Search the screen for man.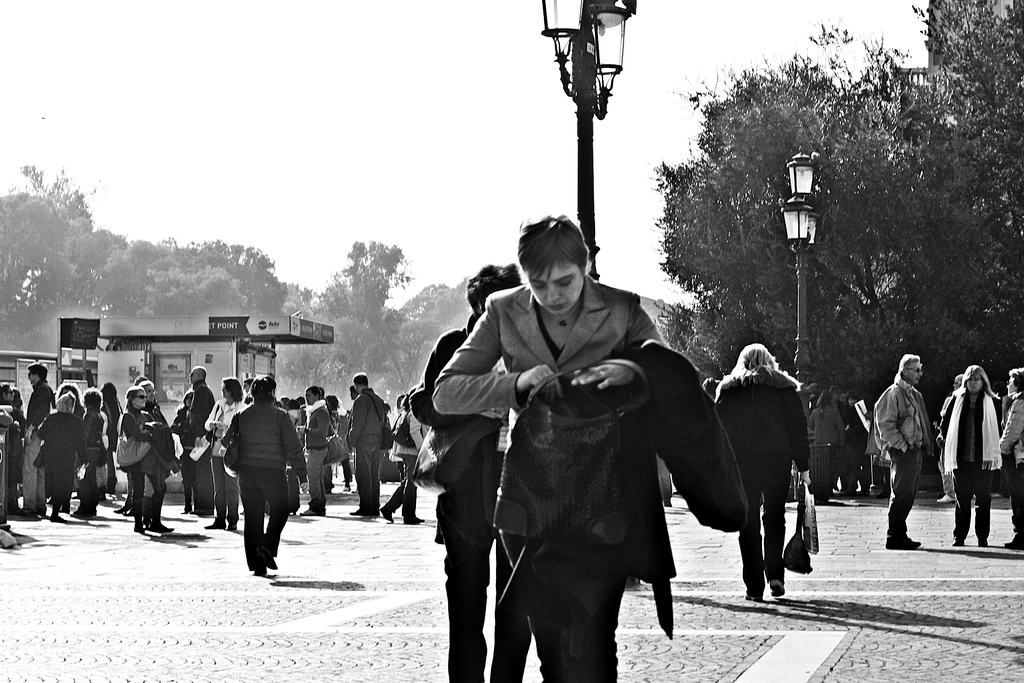
Found at select_region(872, 349, 934, 550).
